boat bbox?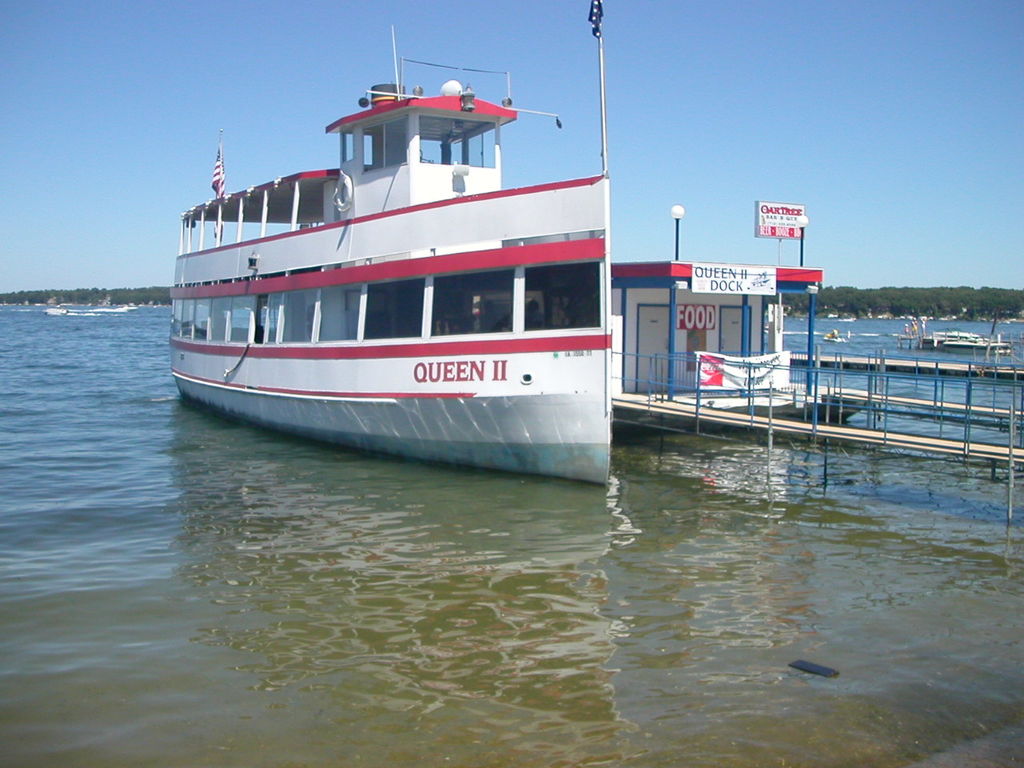
select_region(99, 303, 129, 309)
